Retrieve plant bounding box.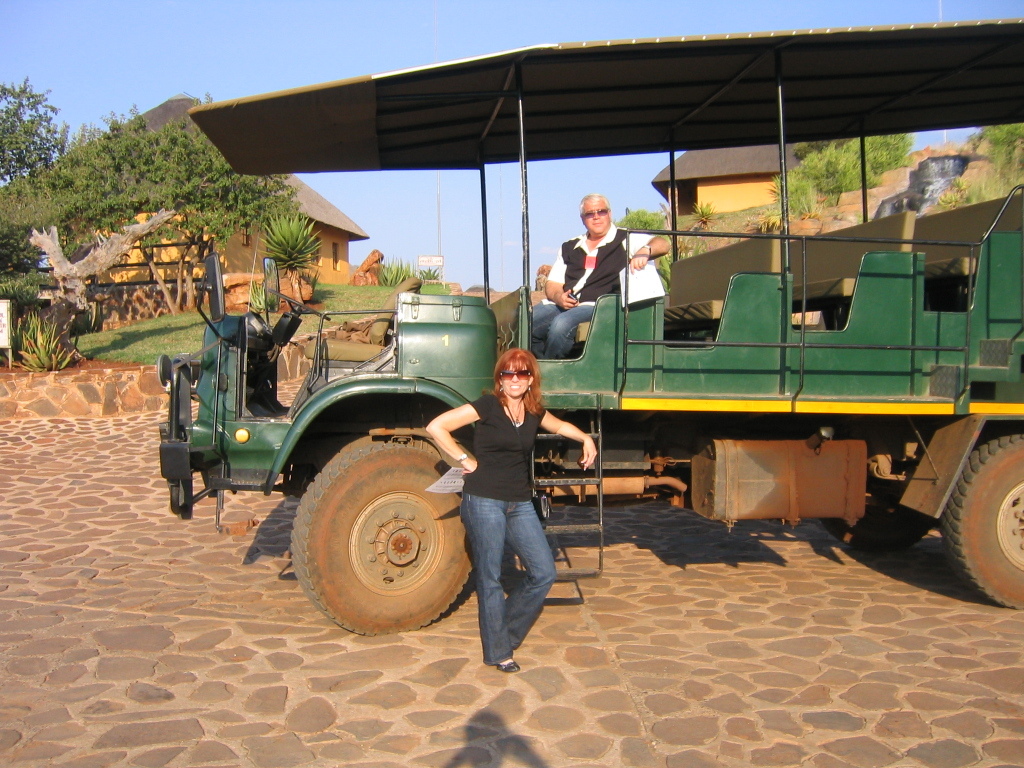
Bounding box: bbox(378, 256, 406, 284).
